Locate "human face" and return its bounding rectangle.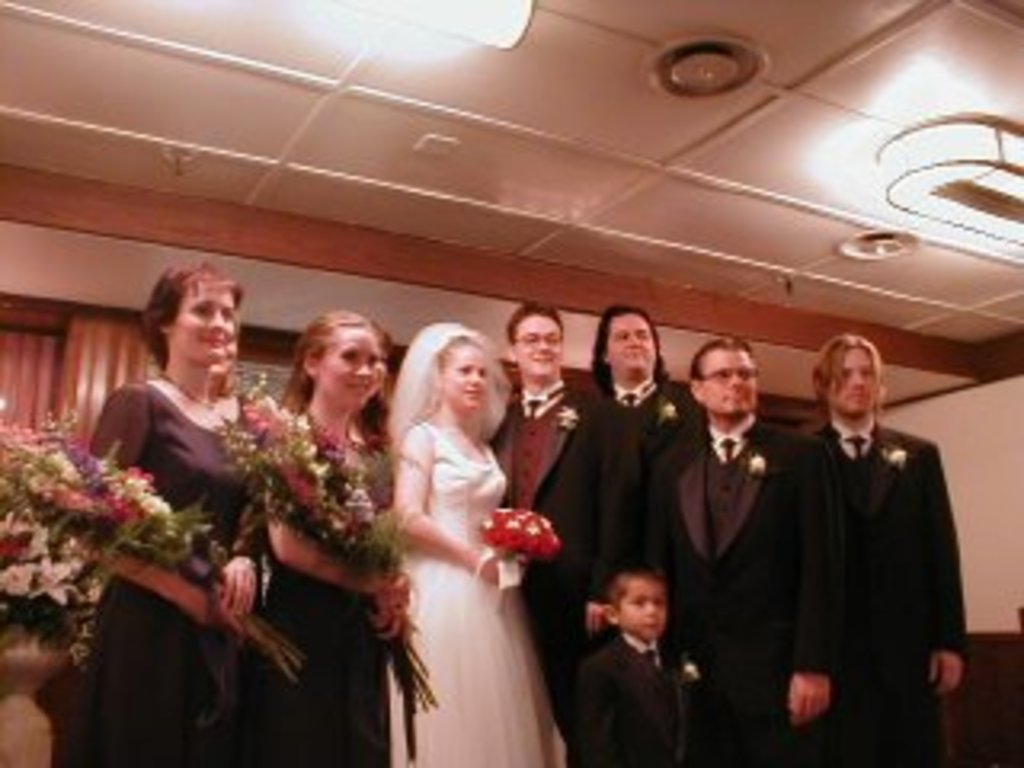
{"x1": 605, "y1": 314, "x2": 653, "y2": 374}.
